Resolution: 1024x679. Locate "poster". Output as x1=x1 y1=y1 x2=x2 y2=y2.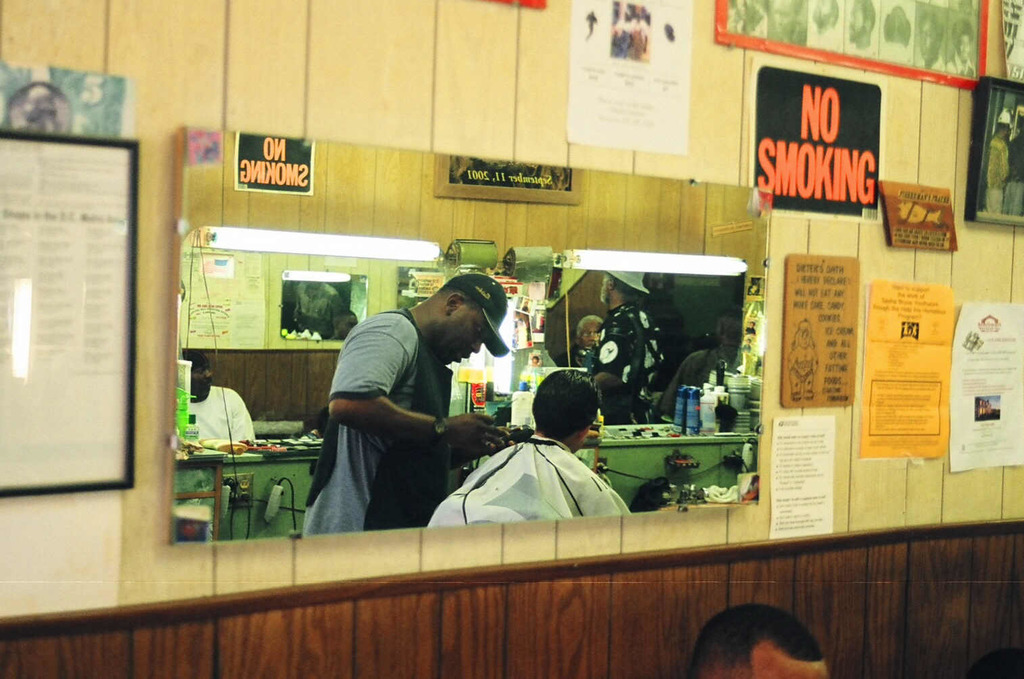
x1=785 y1=256 x2=856 y2=411.
